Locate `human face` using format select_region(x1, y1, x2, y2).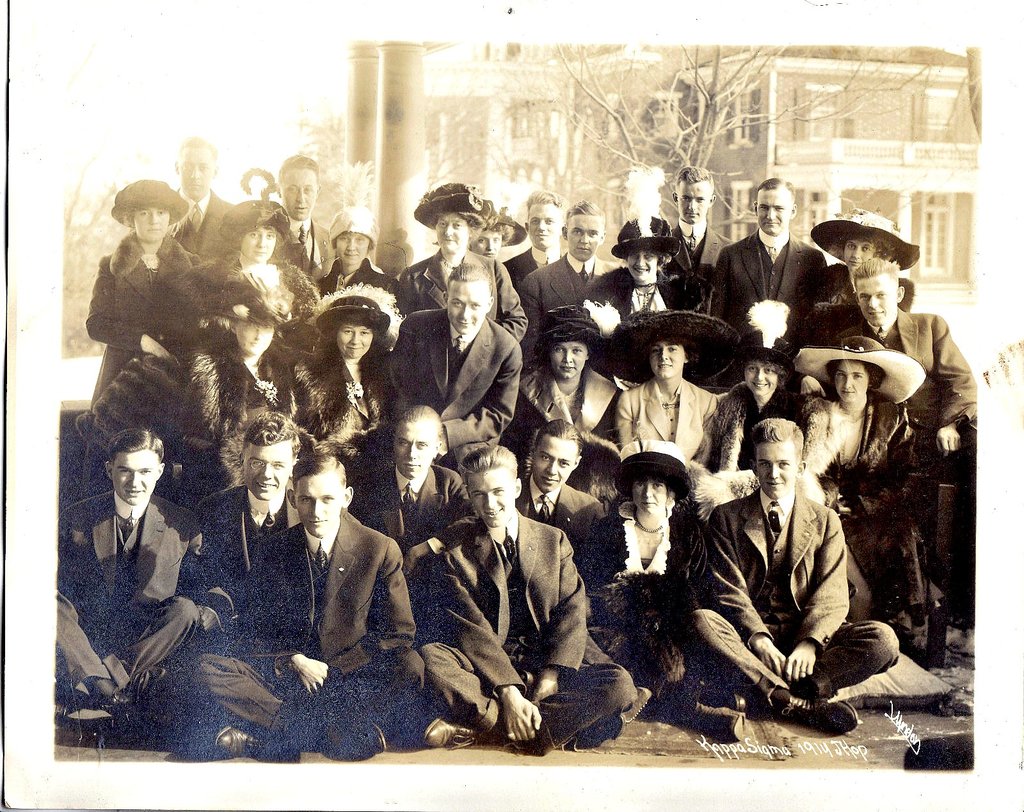
select_region(846, 235, 872, 271).
